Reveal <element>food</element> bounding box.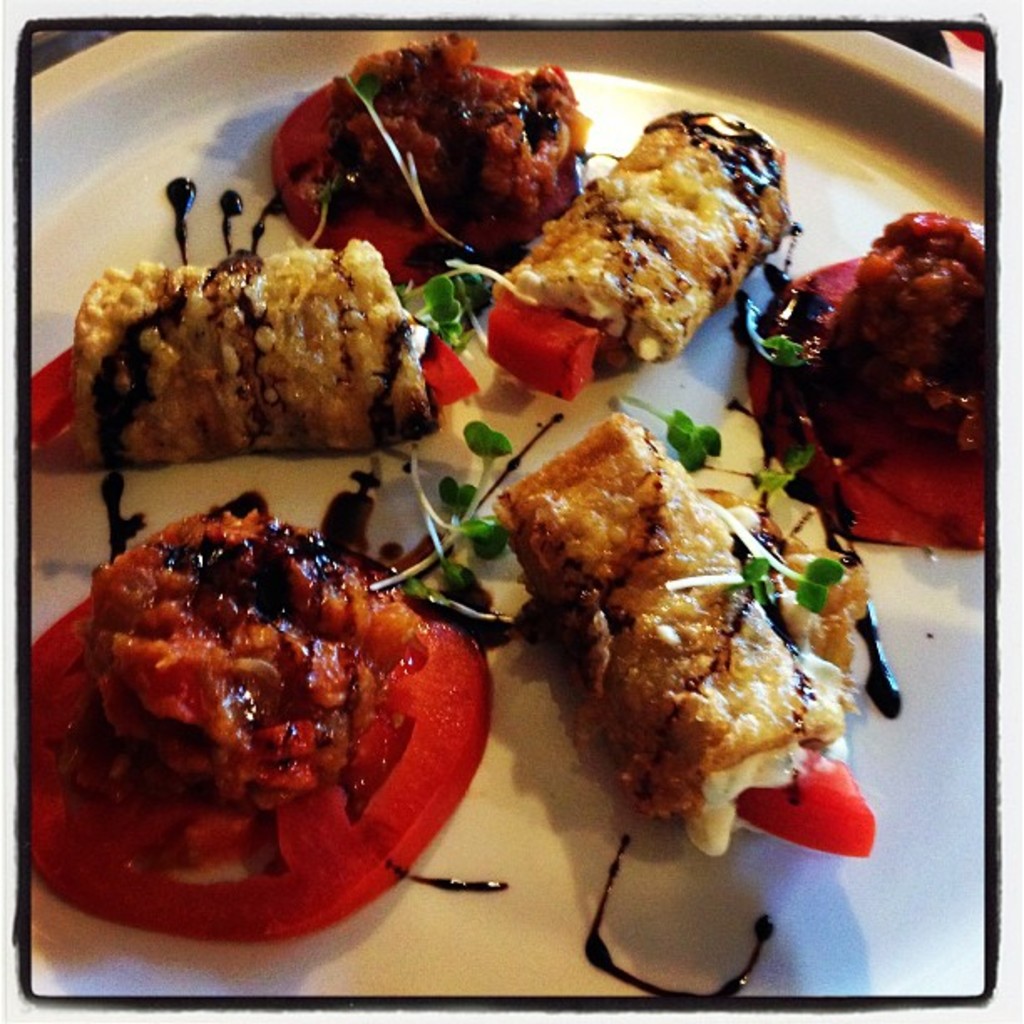
Revealed: [left=47, top=490, right=504, bottom=979].
